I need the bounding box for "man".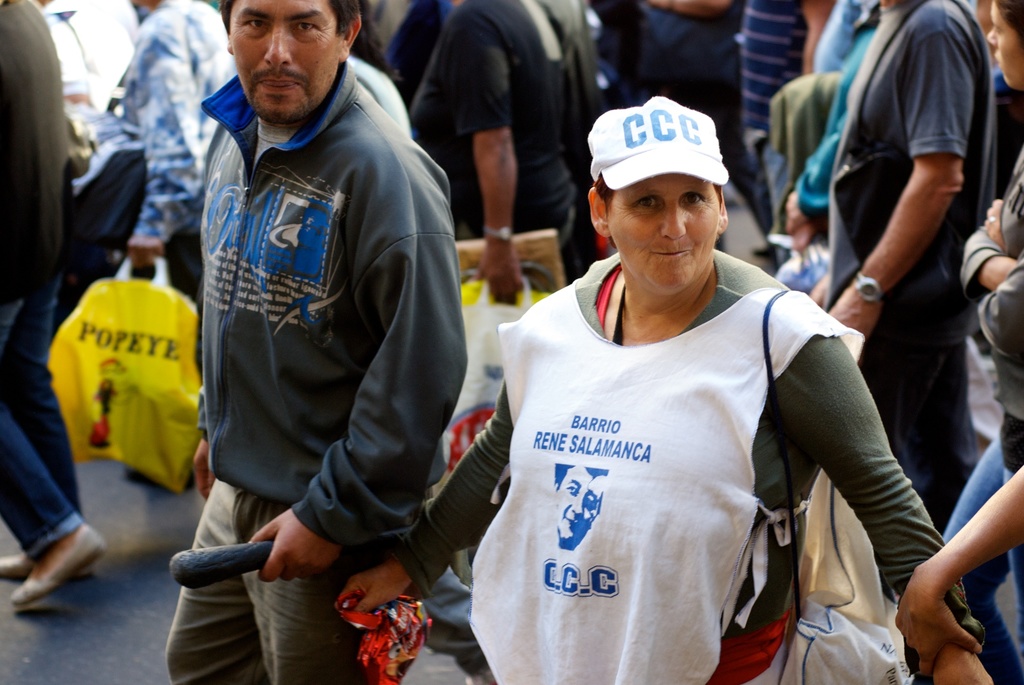
Here it is: <bbox>151, 0, 480, 684</bbox>.
